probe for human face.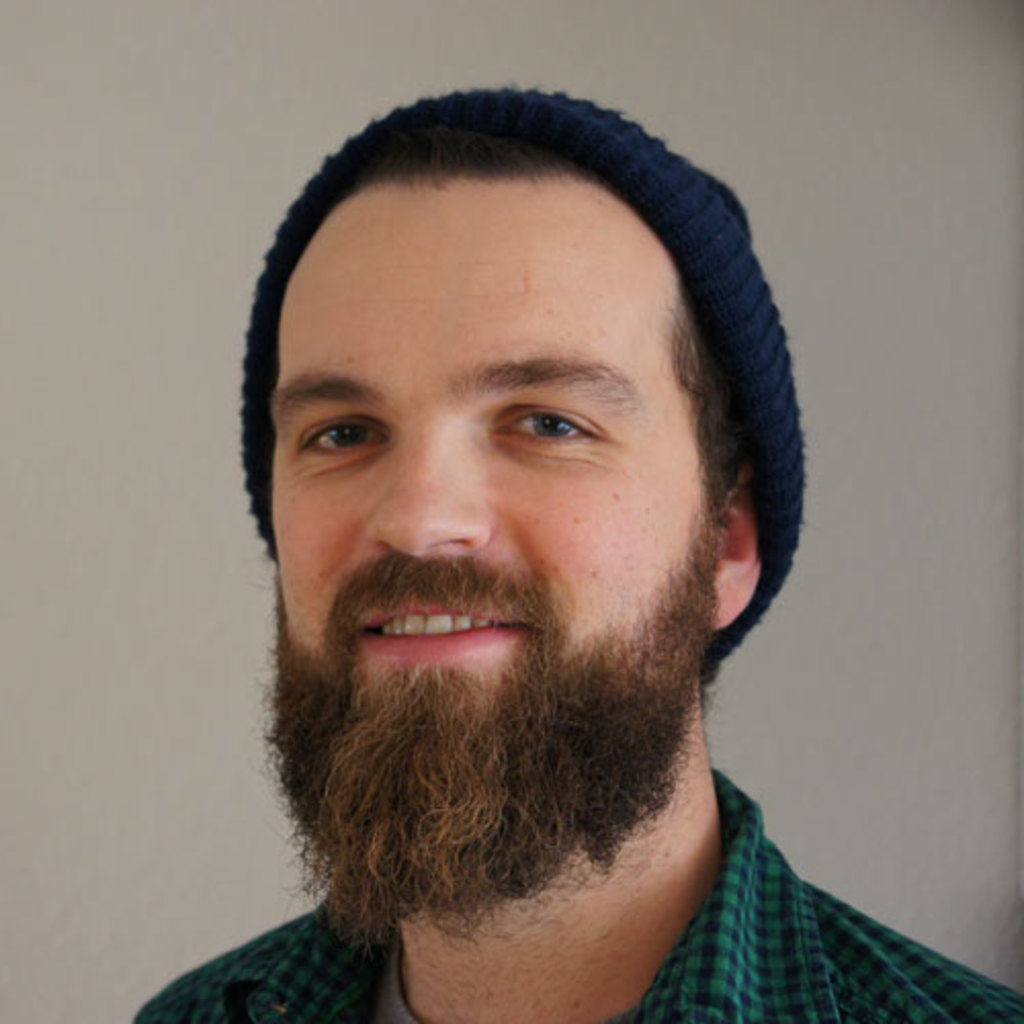
Probe result: Rect(260, 162, 715, 727).
